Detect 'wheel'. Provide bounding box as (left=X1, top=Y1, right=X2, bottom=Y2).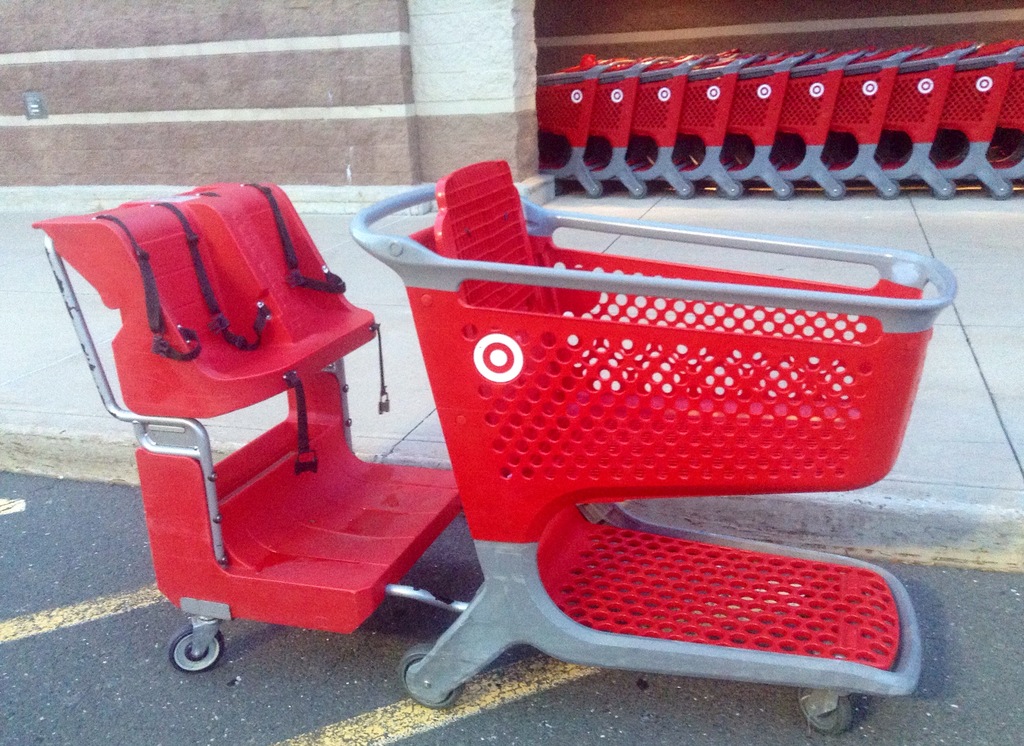
(left=872, top=179, right=902, bottom=202).
